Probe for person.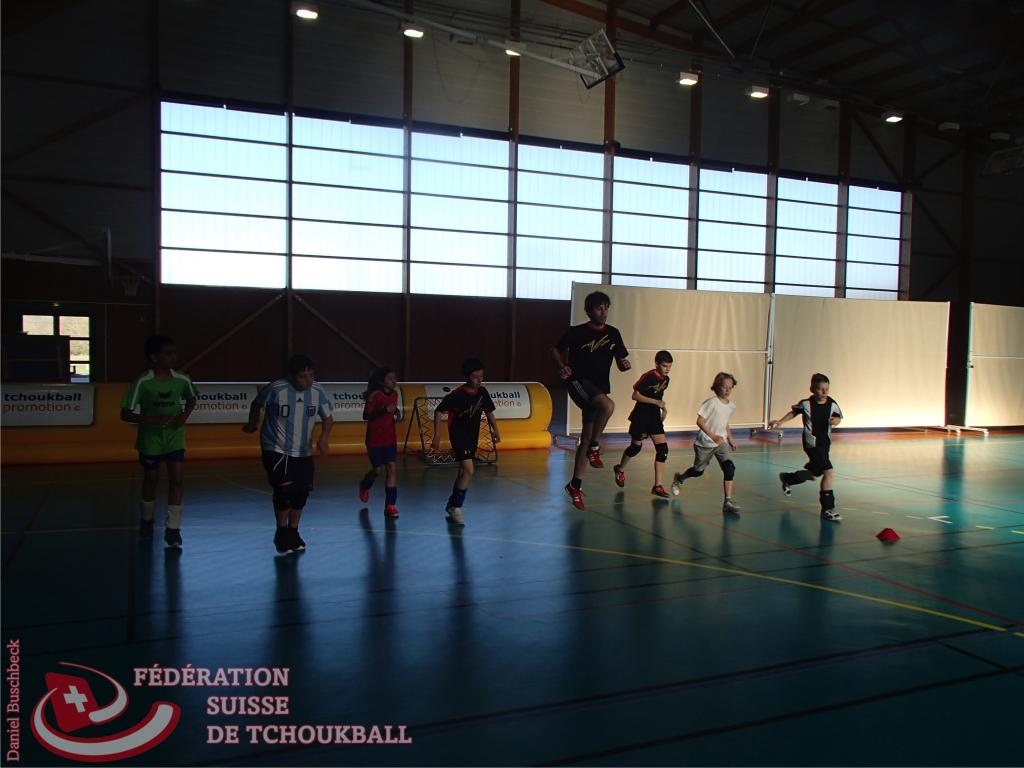
Probe result: 123:349:202:548.
